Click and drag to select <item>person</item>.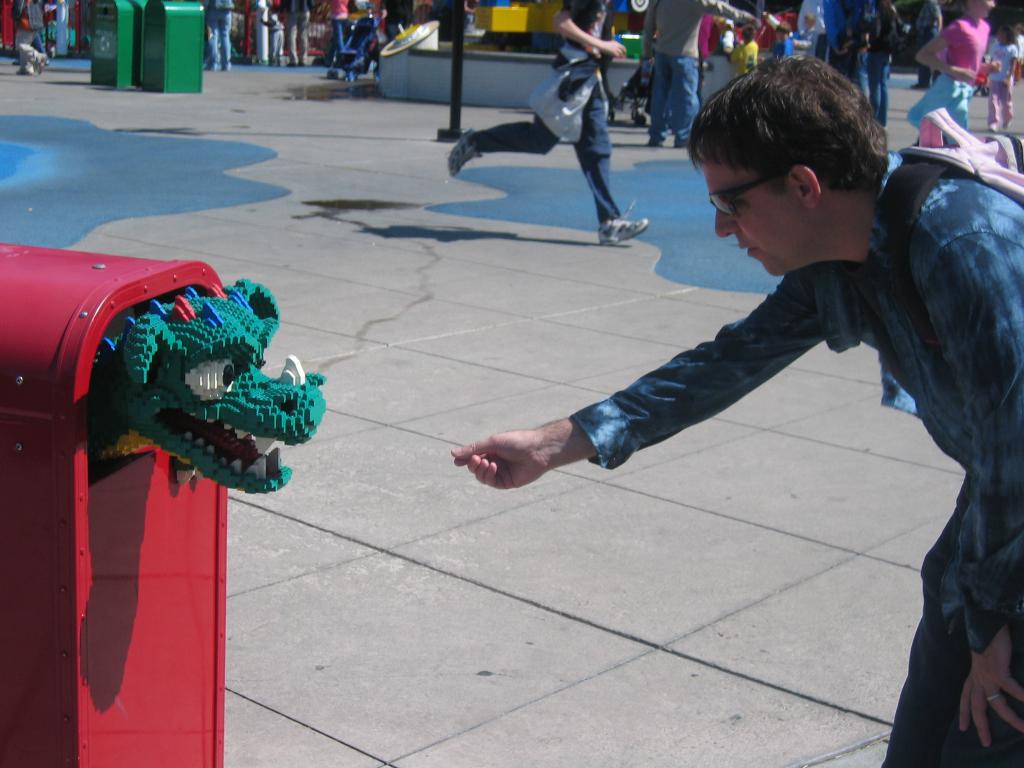
Selection: pyautogui.locateOnScreen(452, 0, 653, 250).
